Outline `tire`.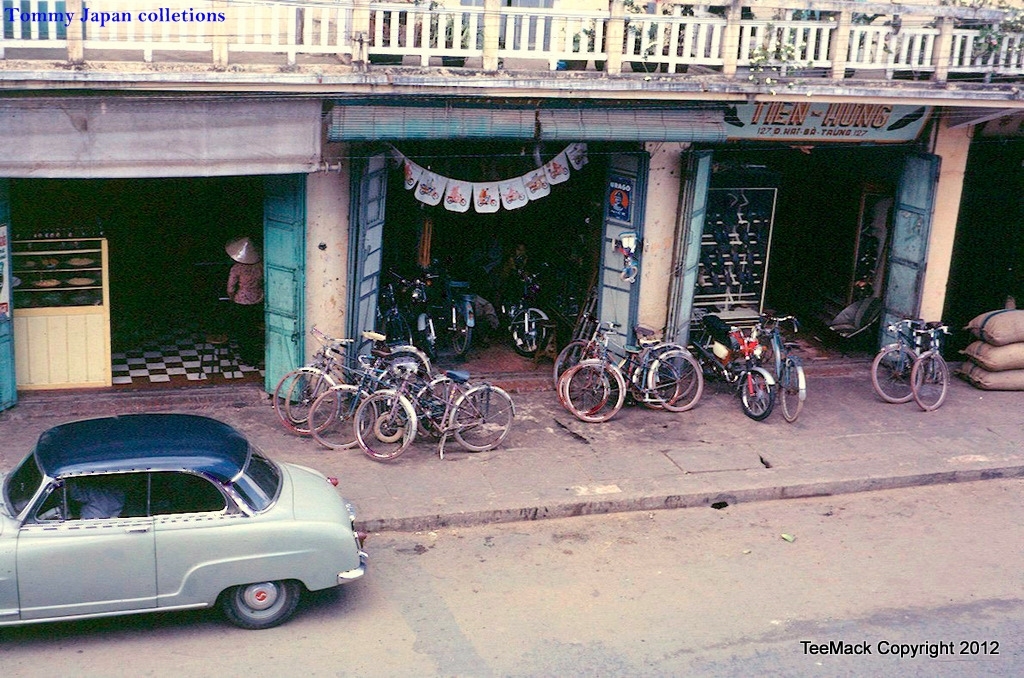
Outline: 450,388,514,456.
